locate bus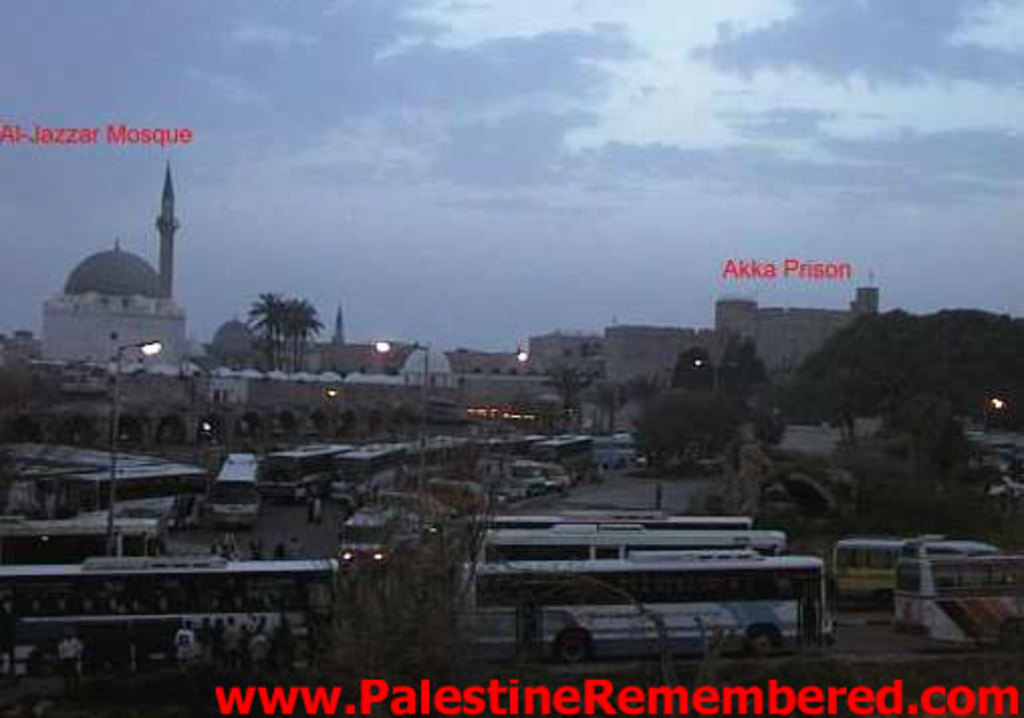
Rect(889, 547, 1022, 649)
